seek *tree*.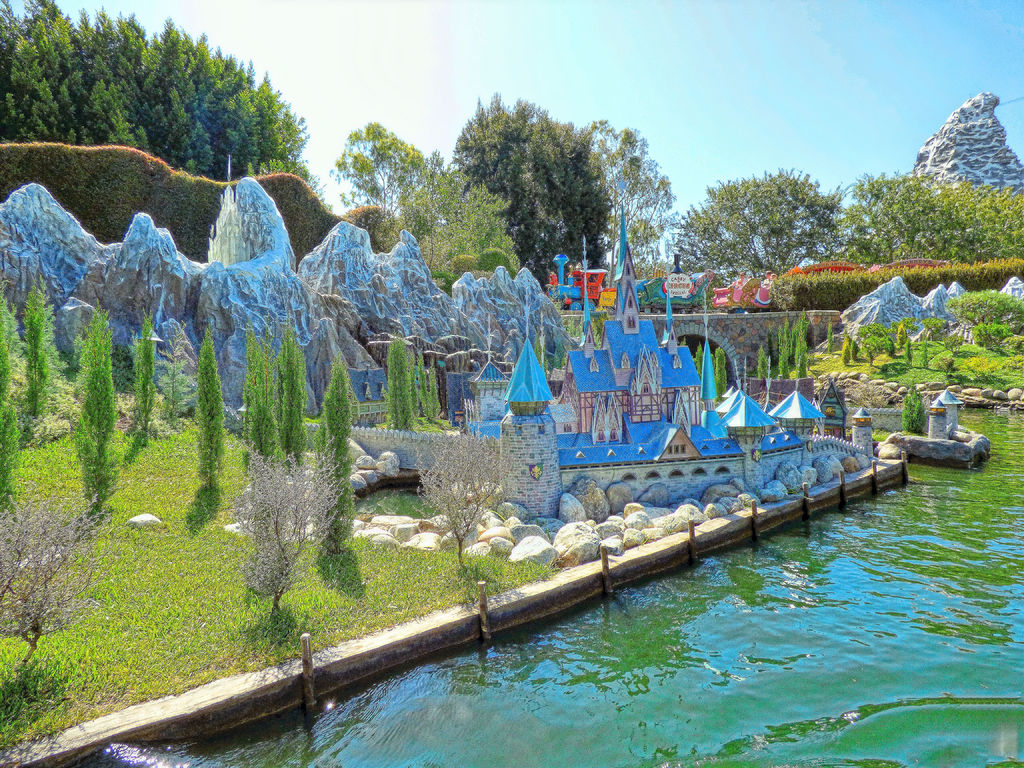
662/161/858/278.
